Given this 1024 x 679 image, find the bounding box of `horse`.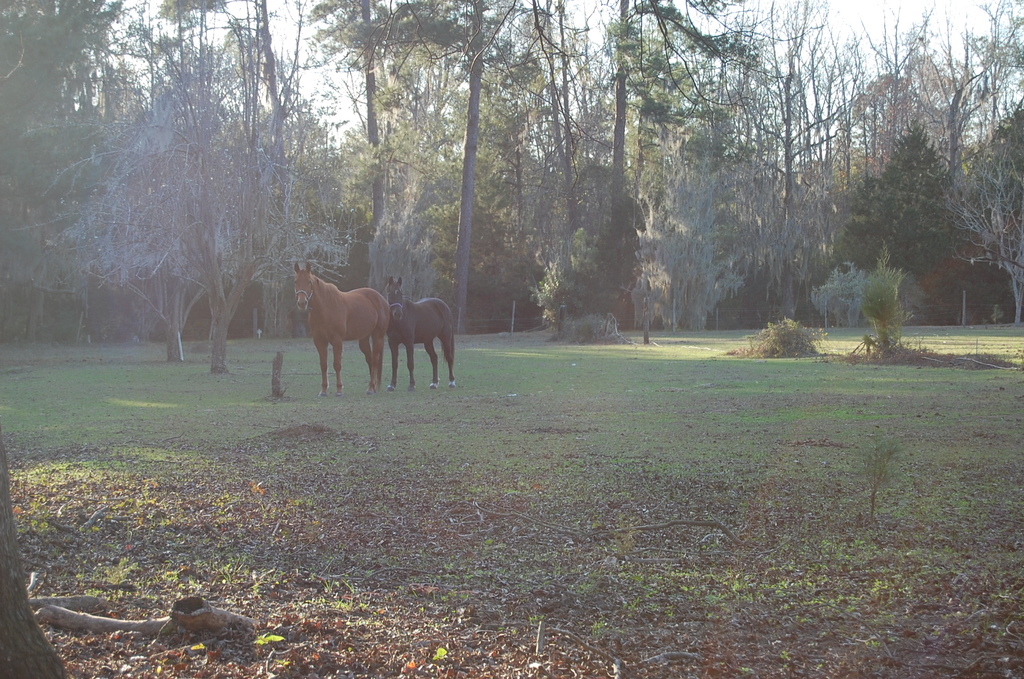
(294,262,393,396).
